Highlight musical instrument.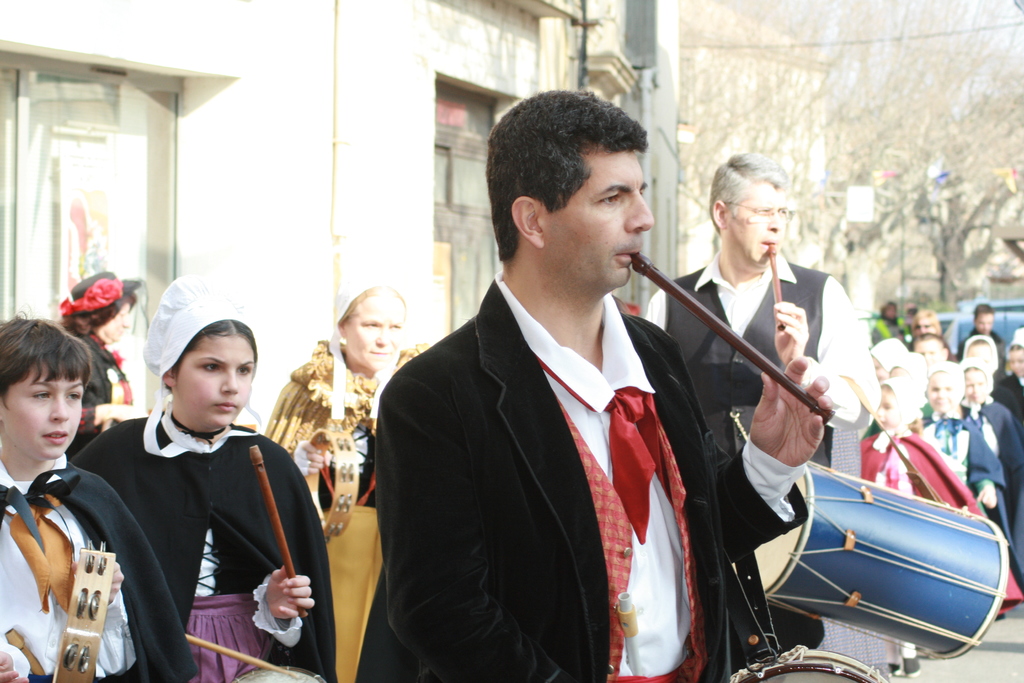
Highlighted region: bbox=[48, 549, 119, 682].
